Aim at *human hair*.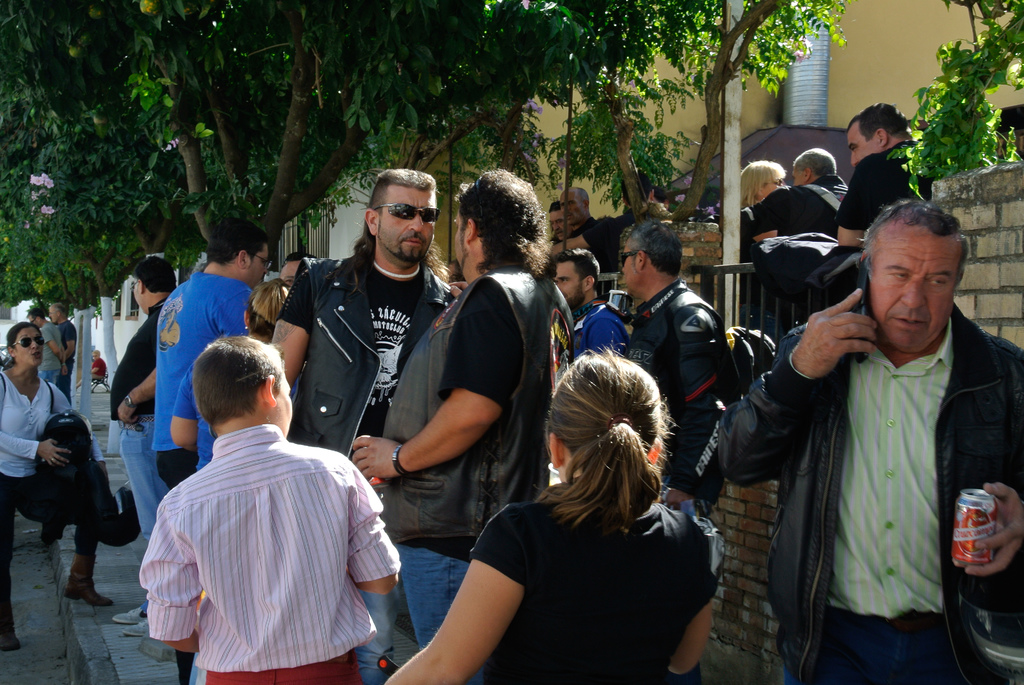
Aimed at bbox=[577, 188, 591, 212].
